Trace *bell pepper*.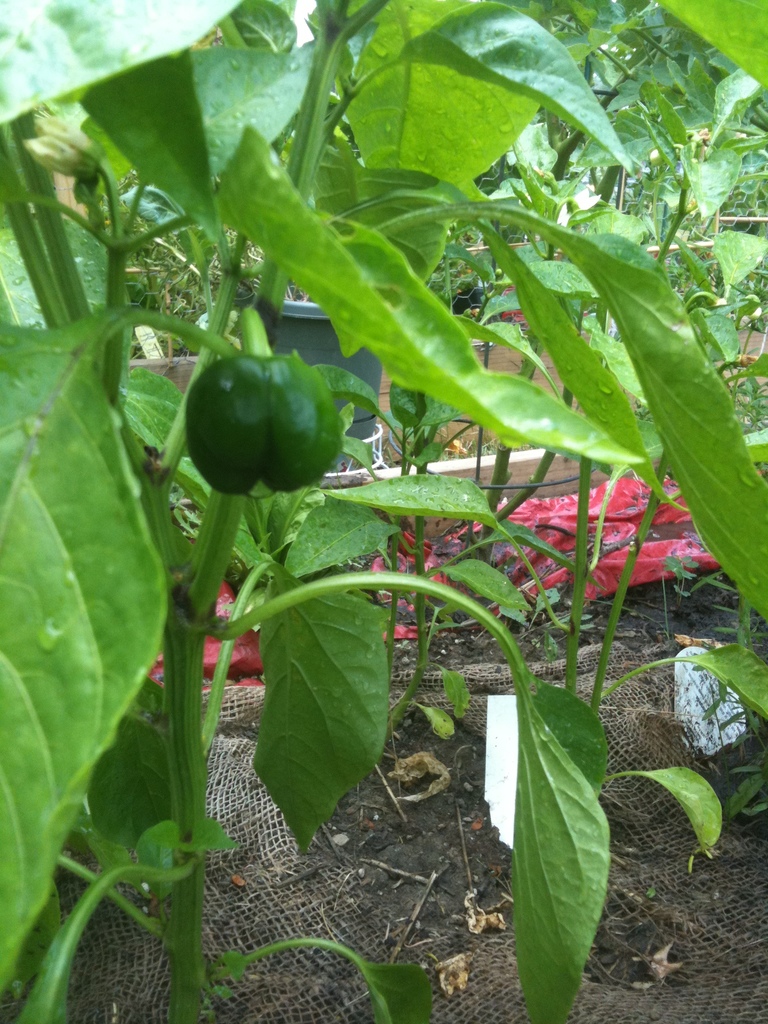
Traced to x1=188 y1=302 x2=342 y2=499.
